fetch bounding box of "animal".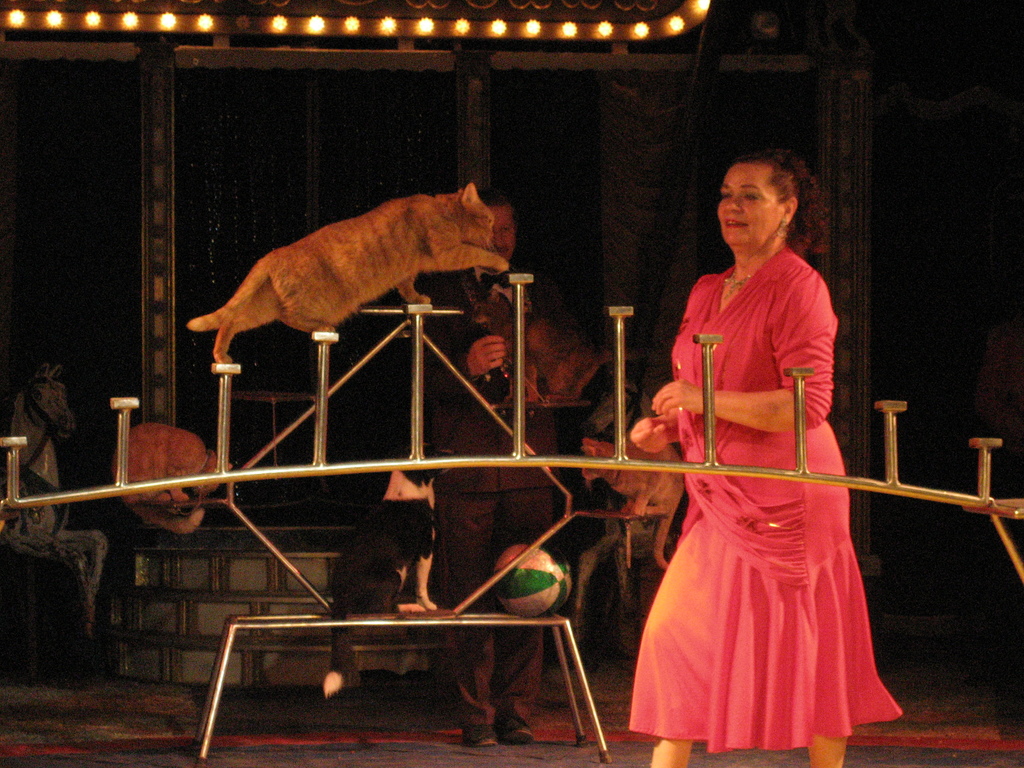
Bbox: pyautogui.locateOnScreen(180, 183, 512, 367).
